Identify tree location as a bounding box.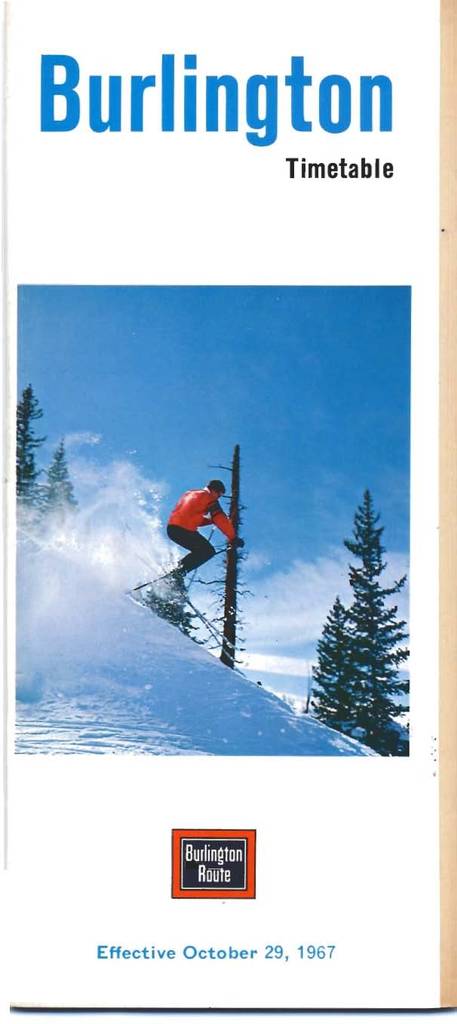
(310,480,411,765).
